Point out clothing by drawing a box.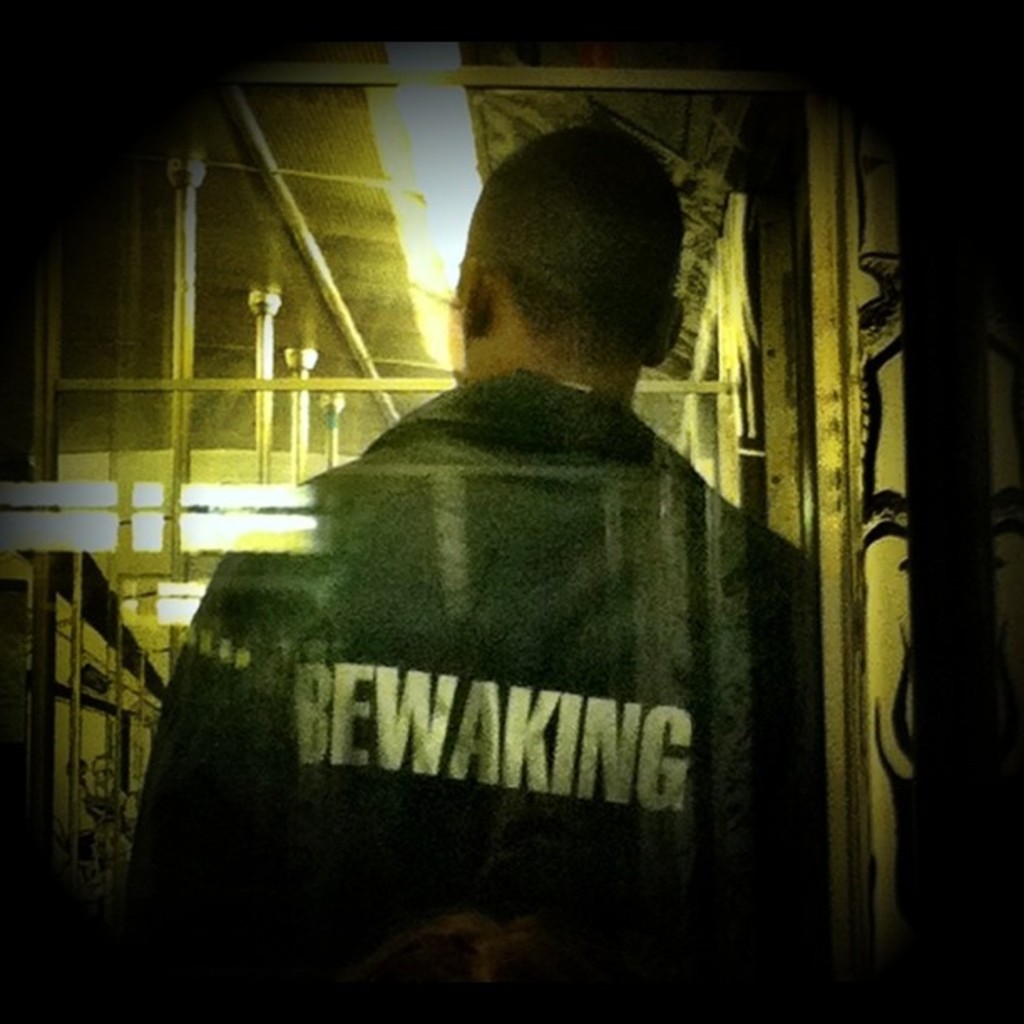
x1=115, y1=420, x2=868, y2=947.
